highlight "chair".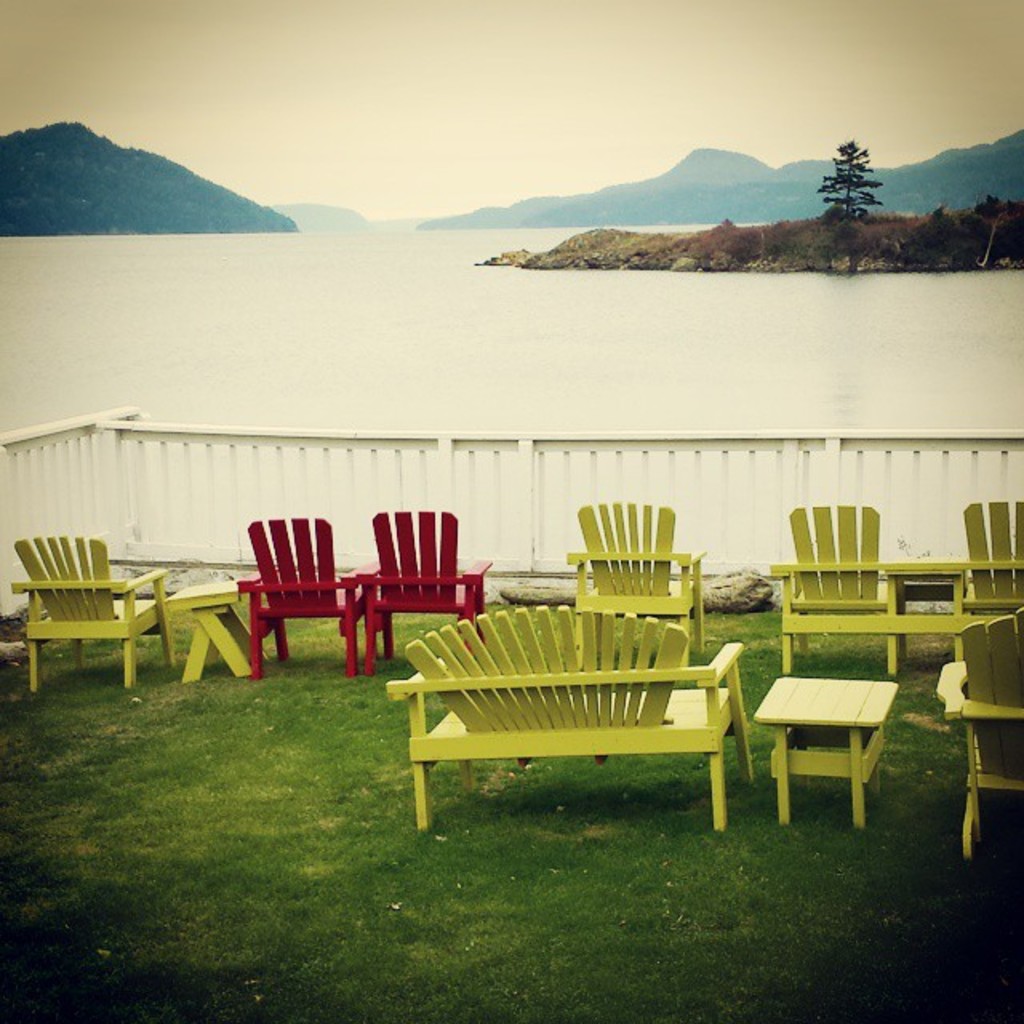
Highlighted region: [771, 493, 912, 688].
